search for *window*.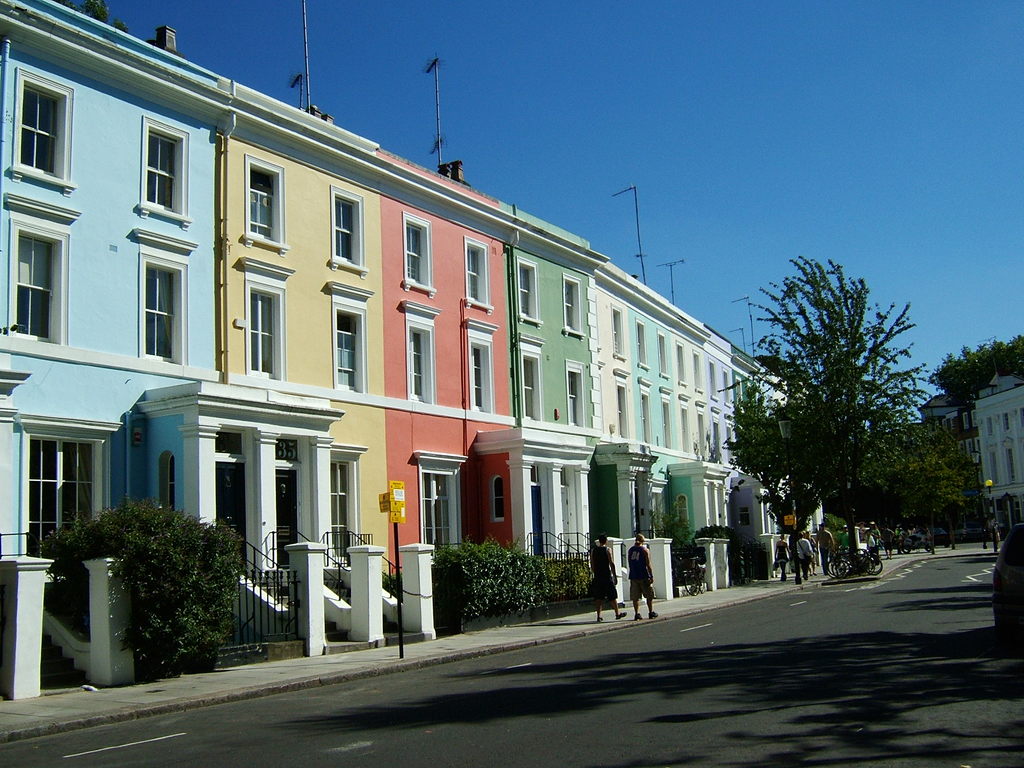
Found at (x1=159, y1=454, x2=177, y2=511).
